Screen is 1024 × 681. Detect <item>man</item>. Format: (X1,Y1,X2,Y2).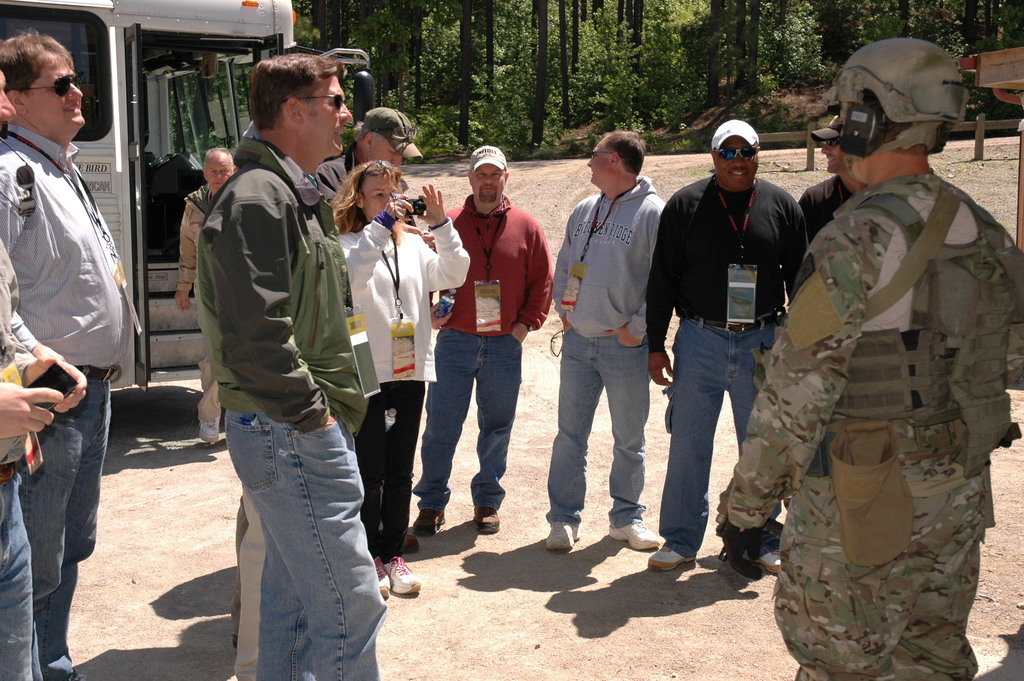
(798,117,852,243).
